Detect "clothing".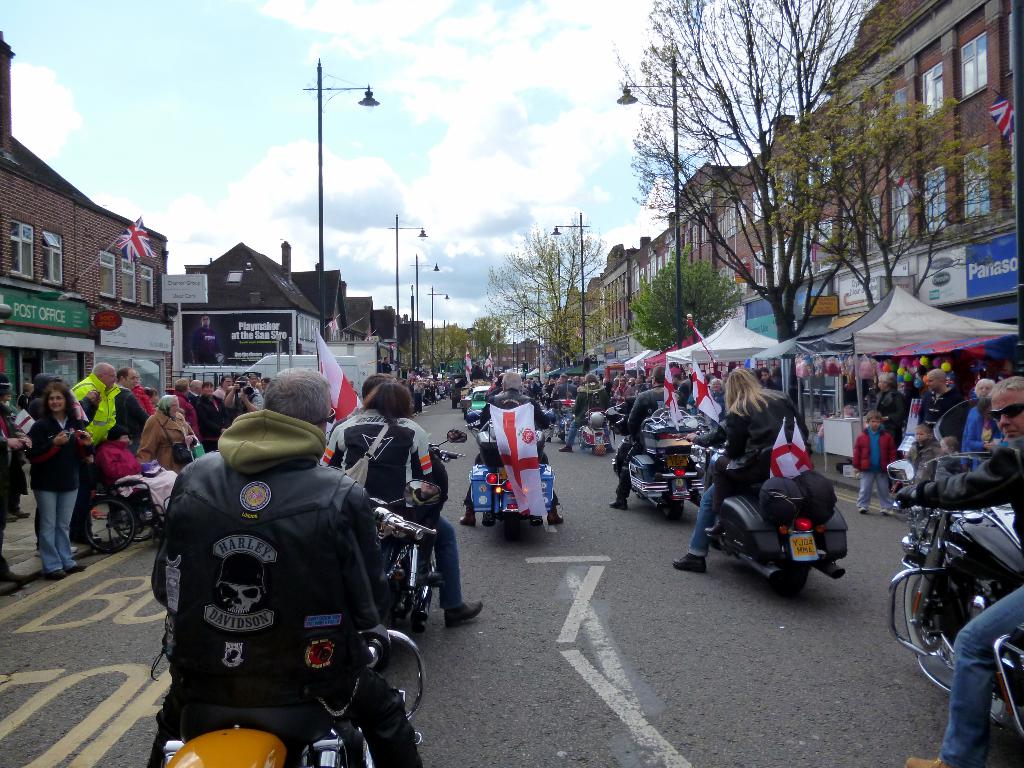
Detected at x1=141 y1=390 x2=408 y2=764.
